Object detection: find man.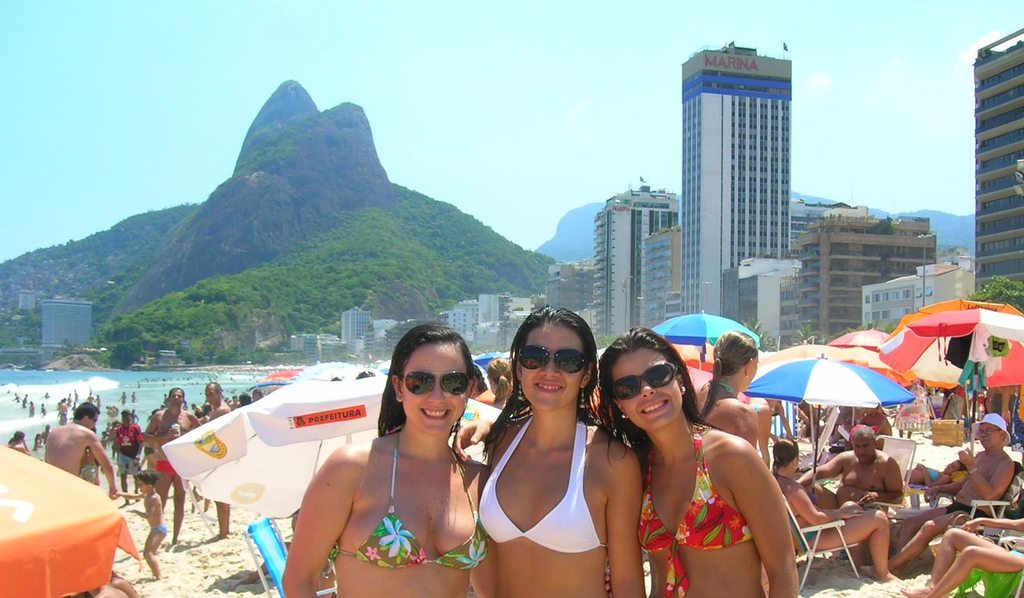
bbox=[798, 422, 901, 514].
